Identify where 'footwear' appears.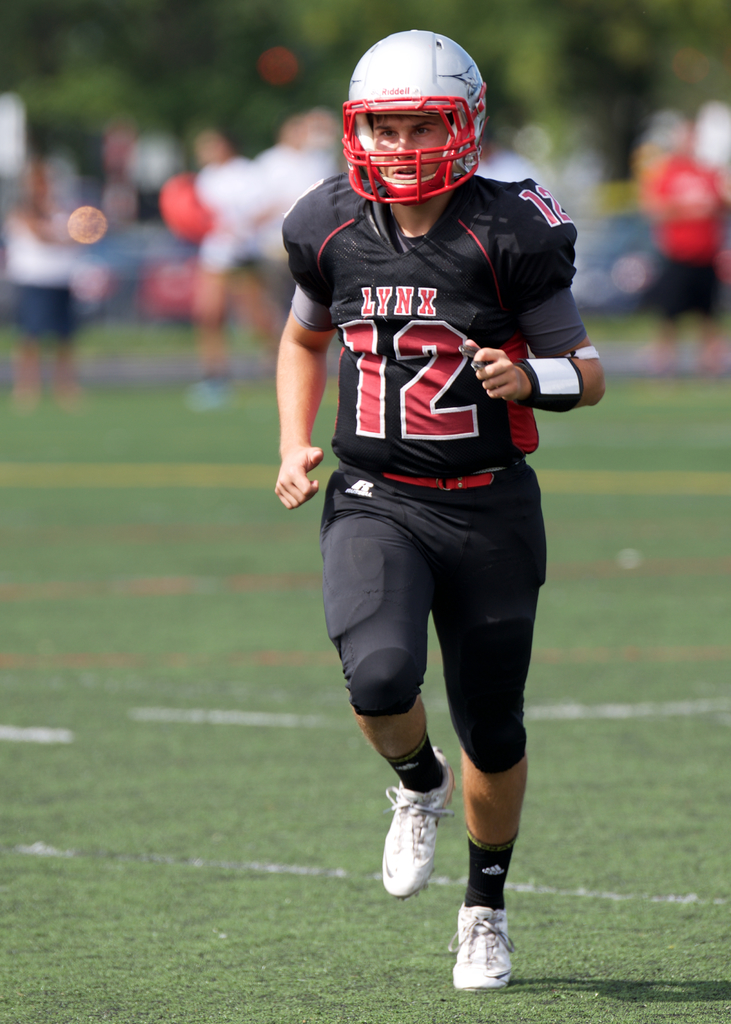
Appears at crop(447, 896, 515, 996).
